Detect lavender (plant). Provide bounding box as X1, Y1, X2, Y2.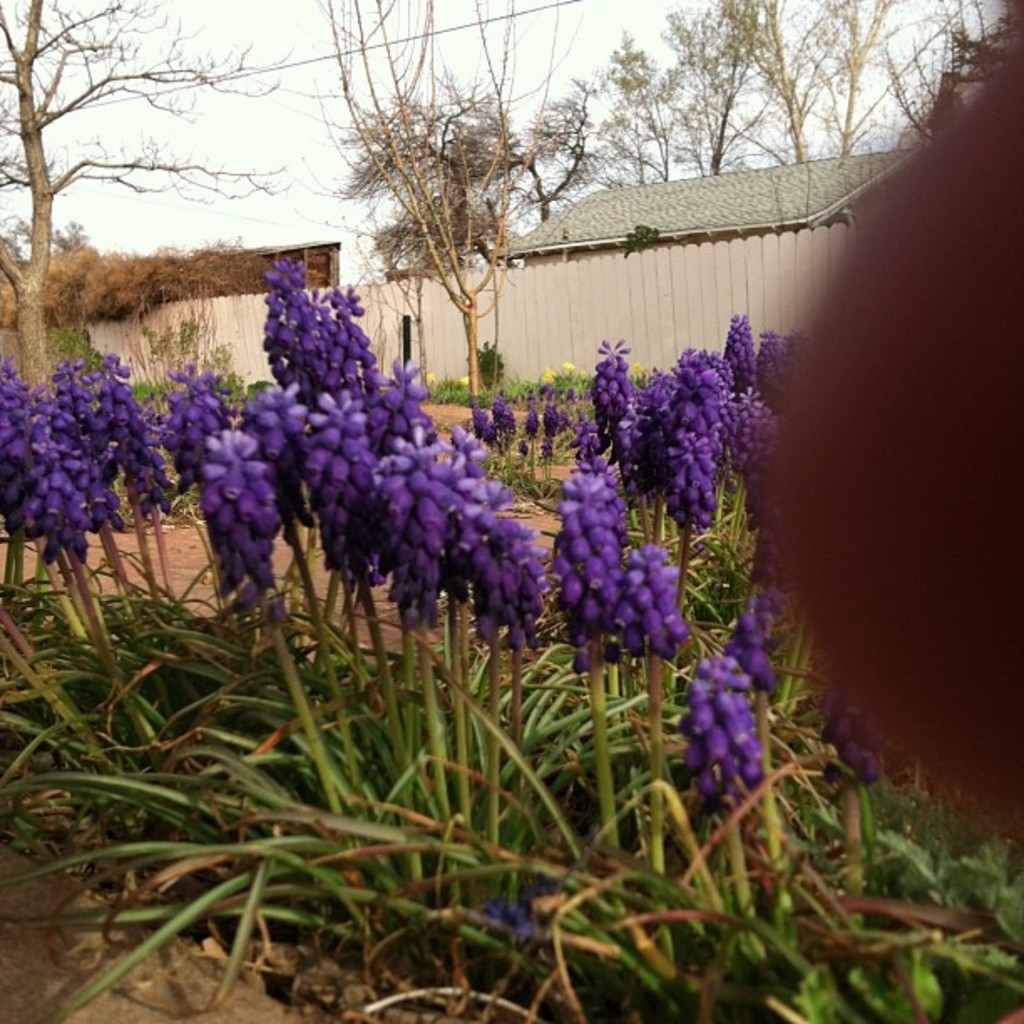
577, 323, 634, 460.
